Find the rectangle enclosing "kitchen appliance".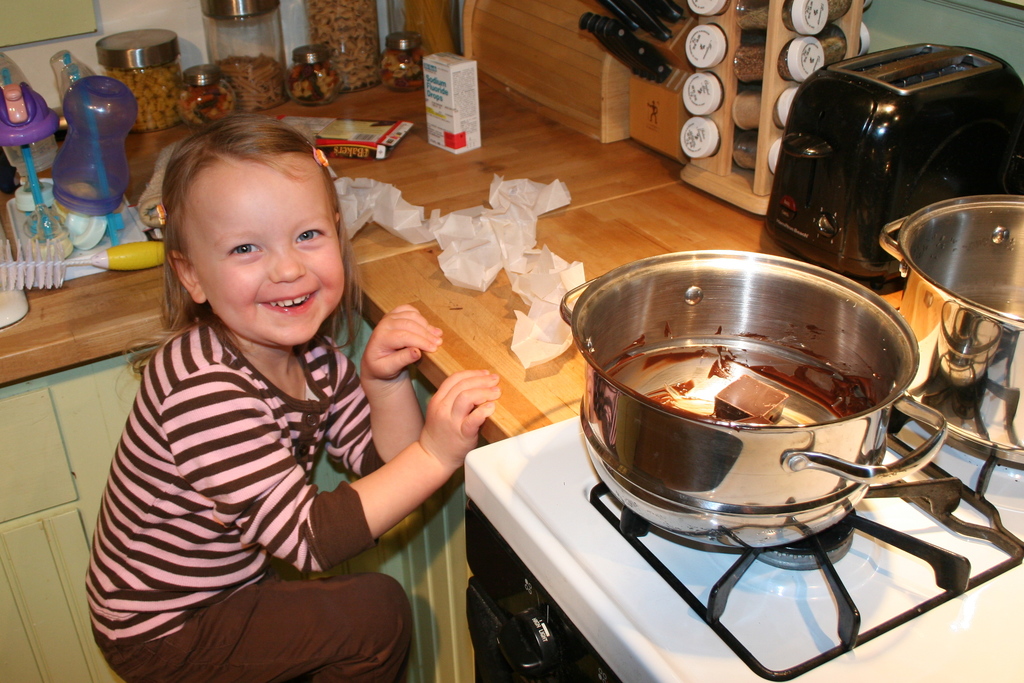
region(677, 68, 719, 115).
